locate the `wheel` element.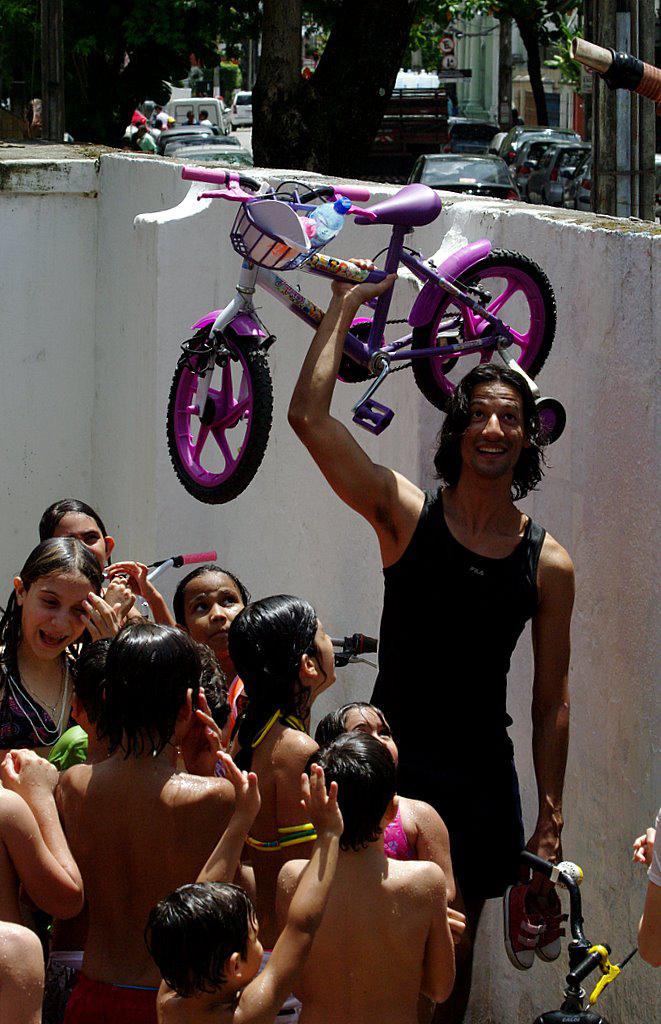
Element bbox: box(534, 396, 566, 447).
